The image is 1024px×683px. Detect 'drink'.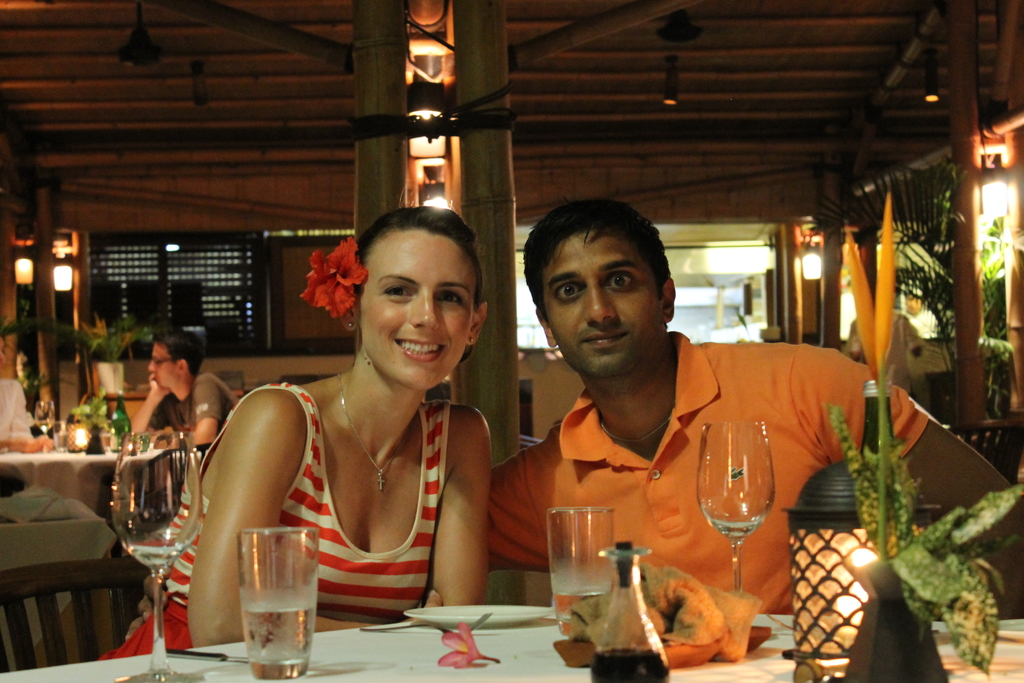
Detection: 548/588/614/638.
